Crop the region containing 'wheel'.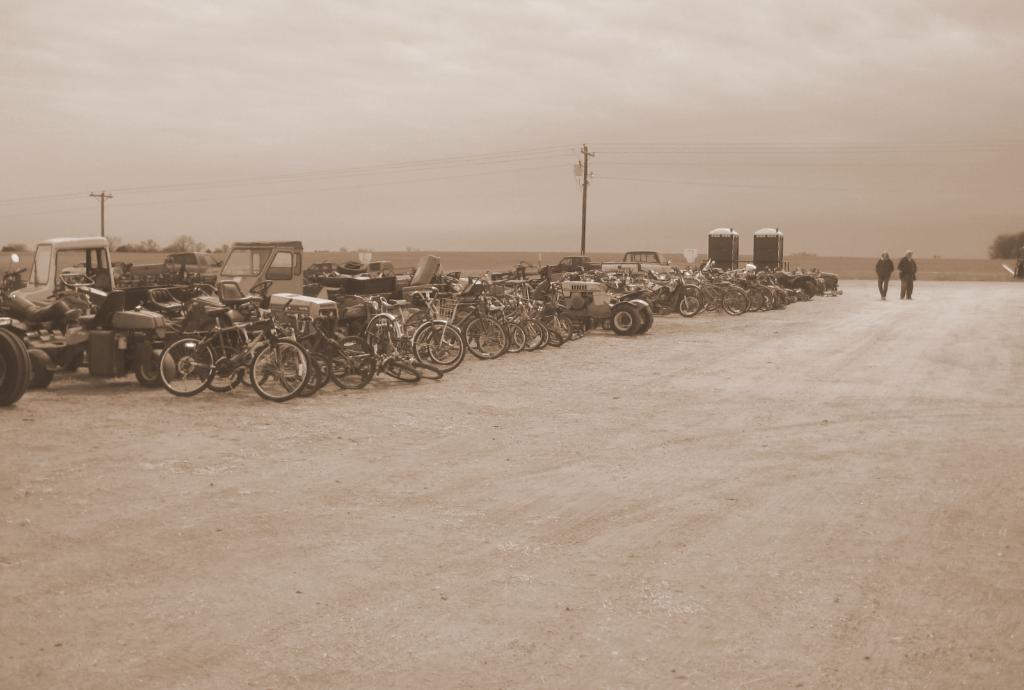
Crop region: left=279, top=341, right=319, bottom=397.
